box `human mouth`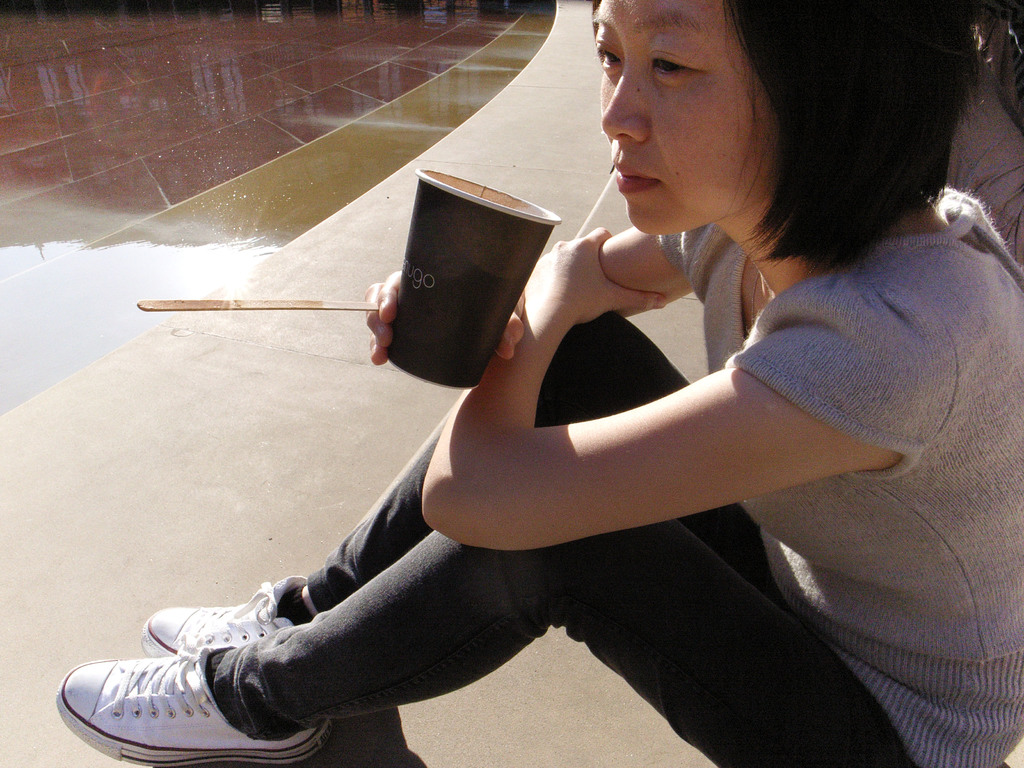
x1=616 y1=156 x2=664 y2=193
